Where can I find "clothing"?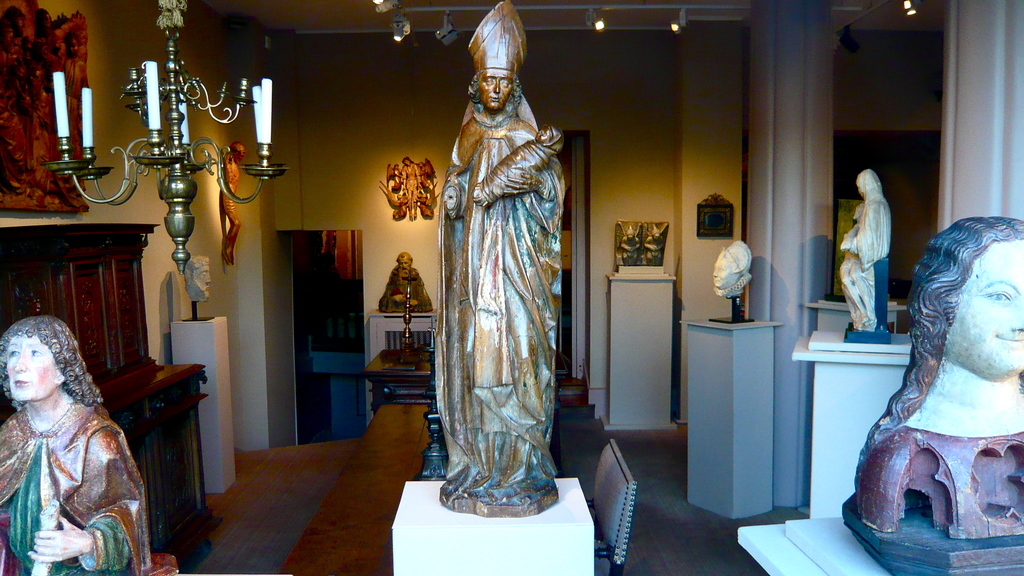
You can find it at (856,423,1023,540).
